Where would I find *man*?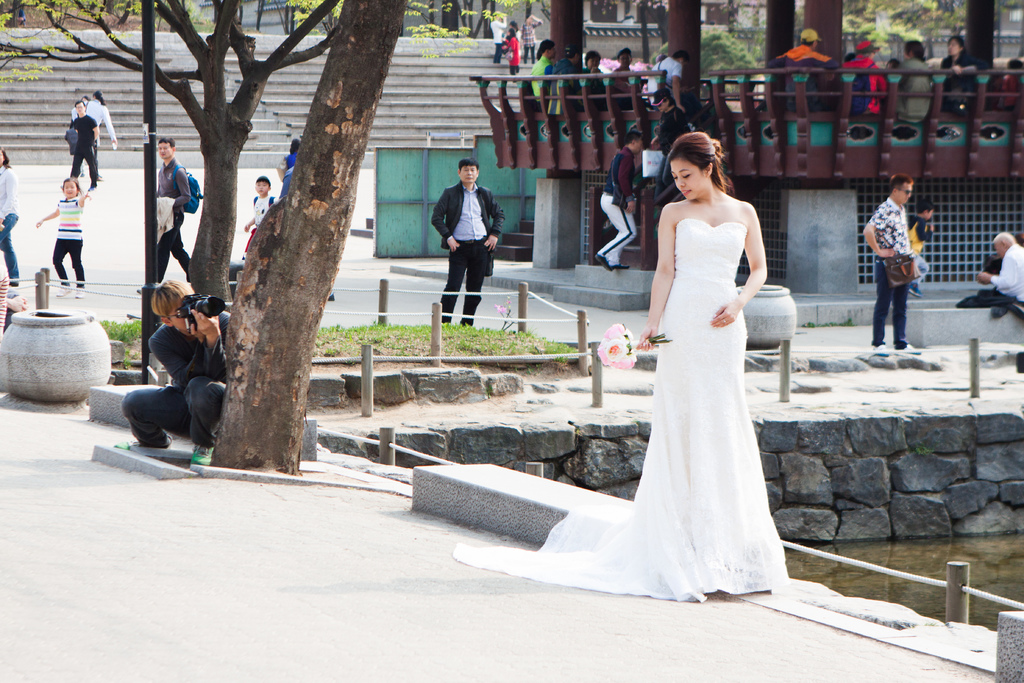
At bbox=(118, 282, 228, 458).
